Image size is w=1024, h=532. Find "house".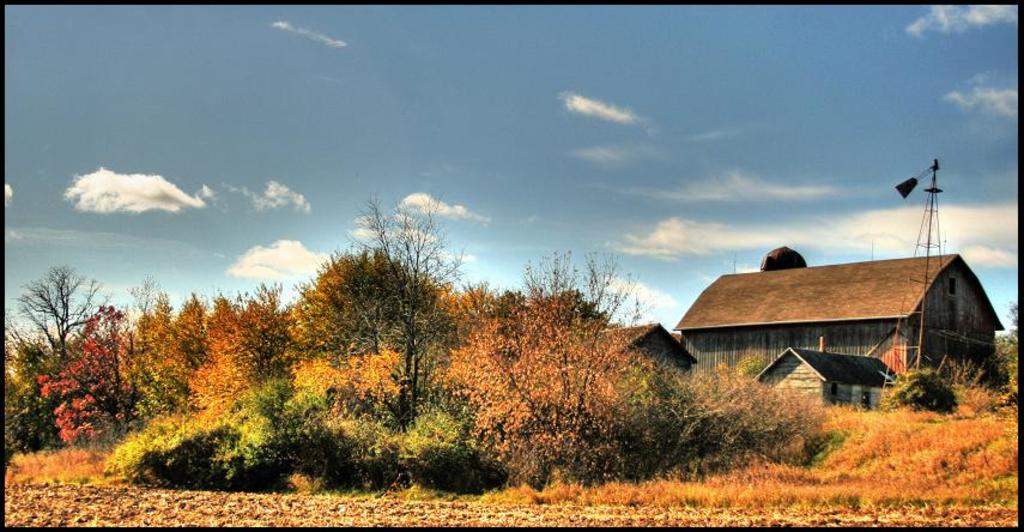
(x1=612, y1=325, x2=696, y2=377).
